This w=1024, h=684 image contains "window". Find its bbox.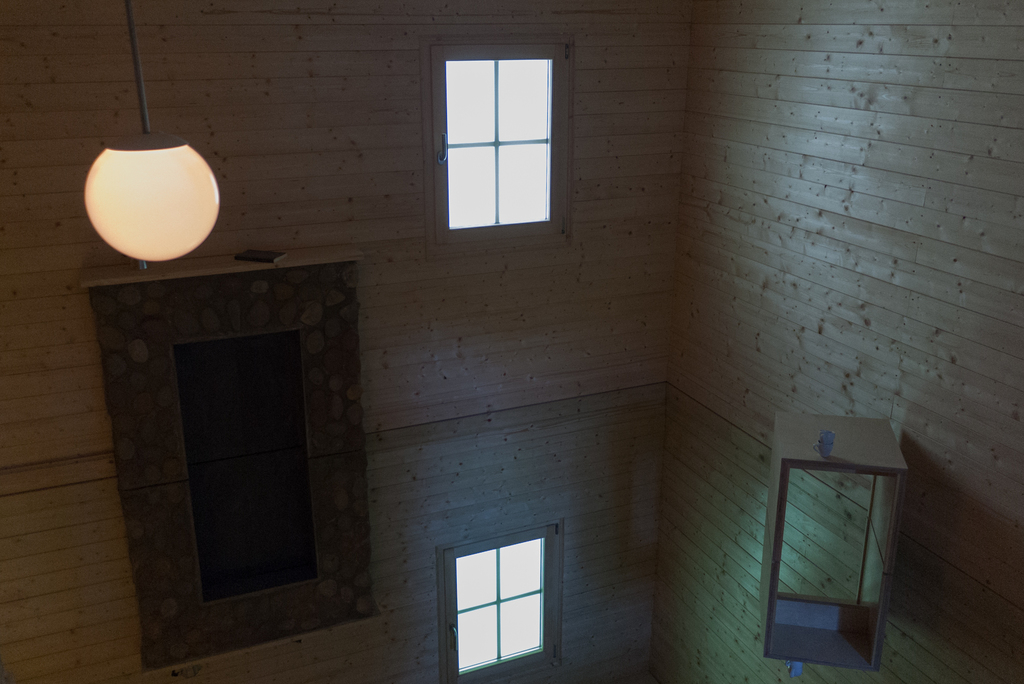
<region>420, 34, 577, 252</region>.
